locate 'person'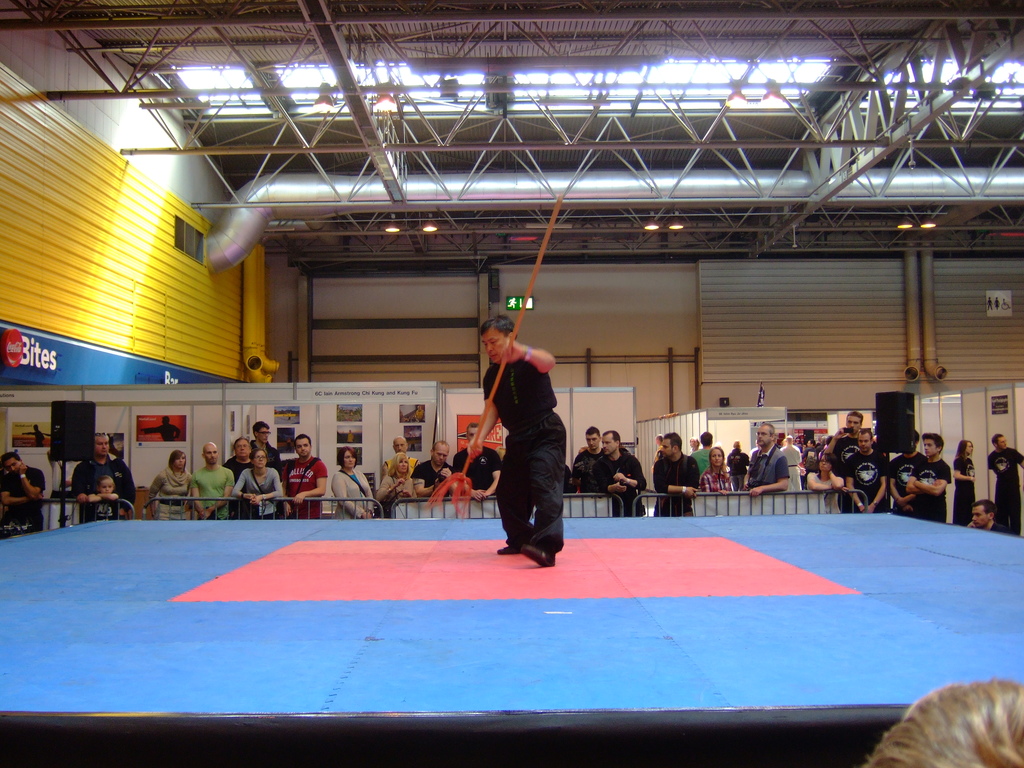
824,407,864,468
